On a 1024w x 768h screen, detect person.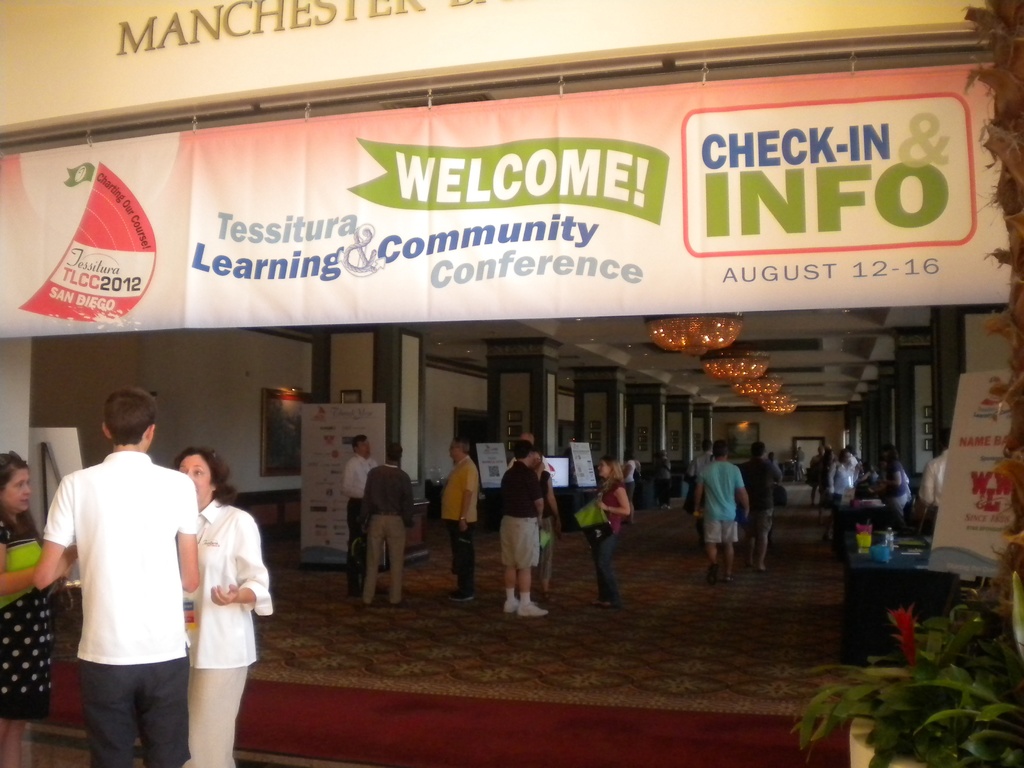
{"x1": 584, "y1": 454, "x2": 627, "y2": 607}.
